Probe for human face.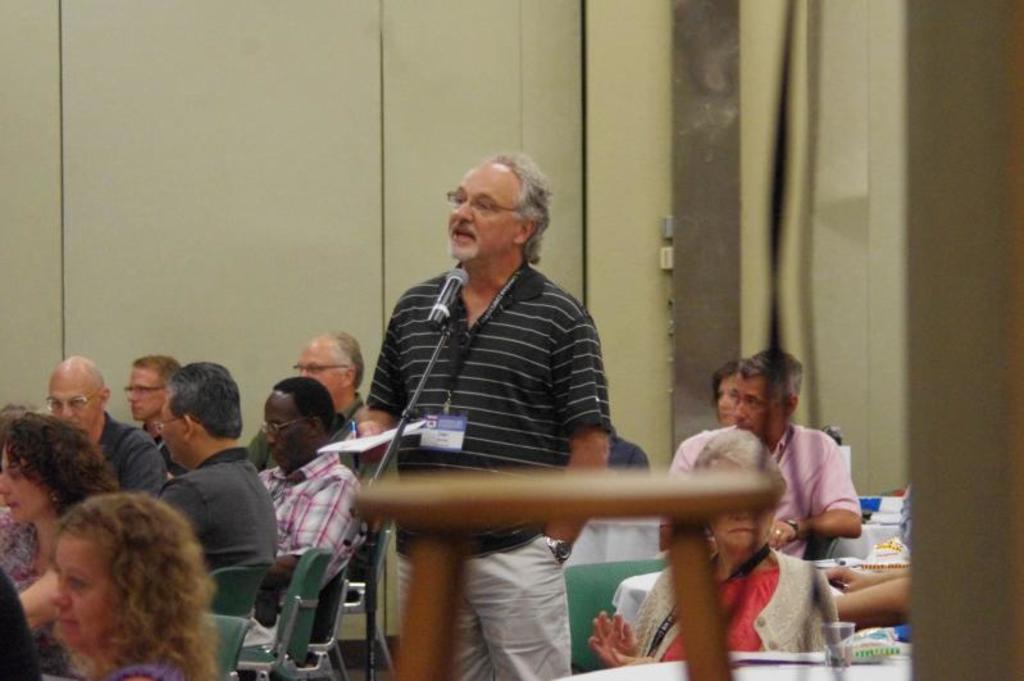
Probe result: (left=50, top=528, right=115, bottom=640).
